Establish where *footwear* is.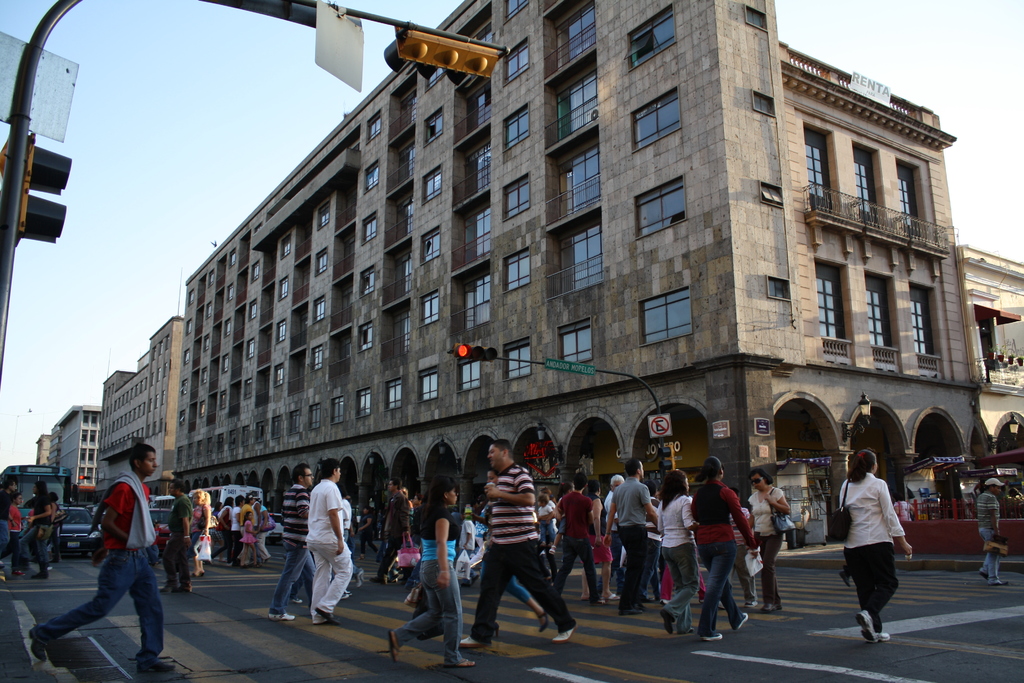
Established at pyautogui.locateOnScreen(596, 601, 604, 604).
